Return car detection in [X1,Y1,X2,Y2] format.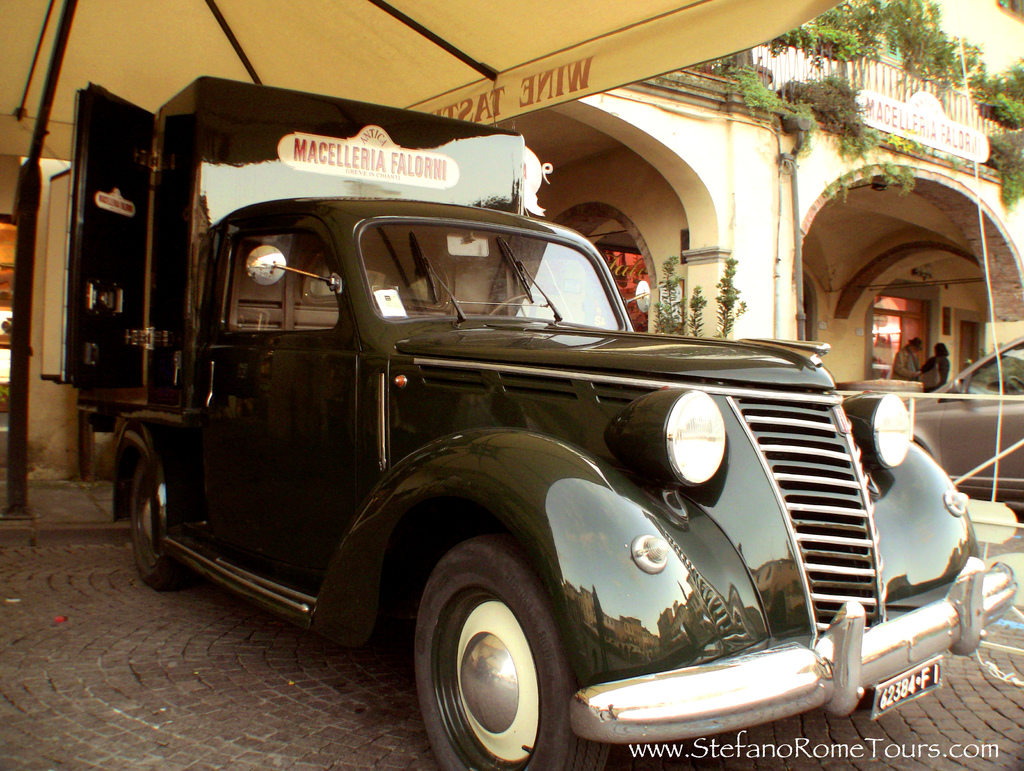
[68,123,971,761].
